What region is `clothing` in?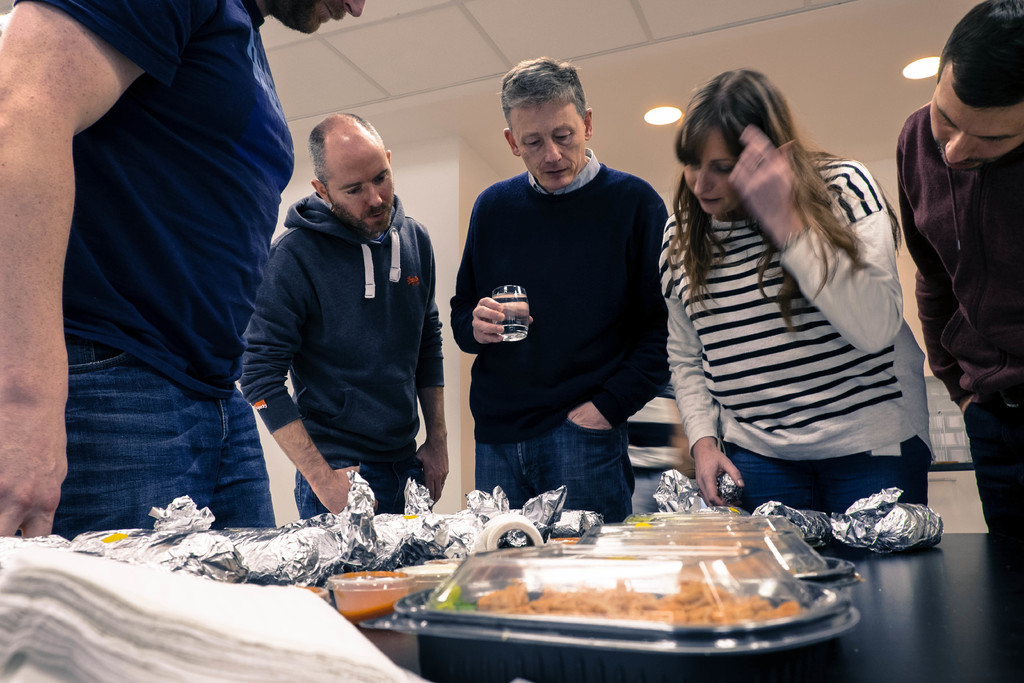
Rect(654, 149, 941, 525).
